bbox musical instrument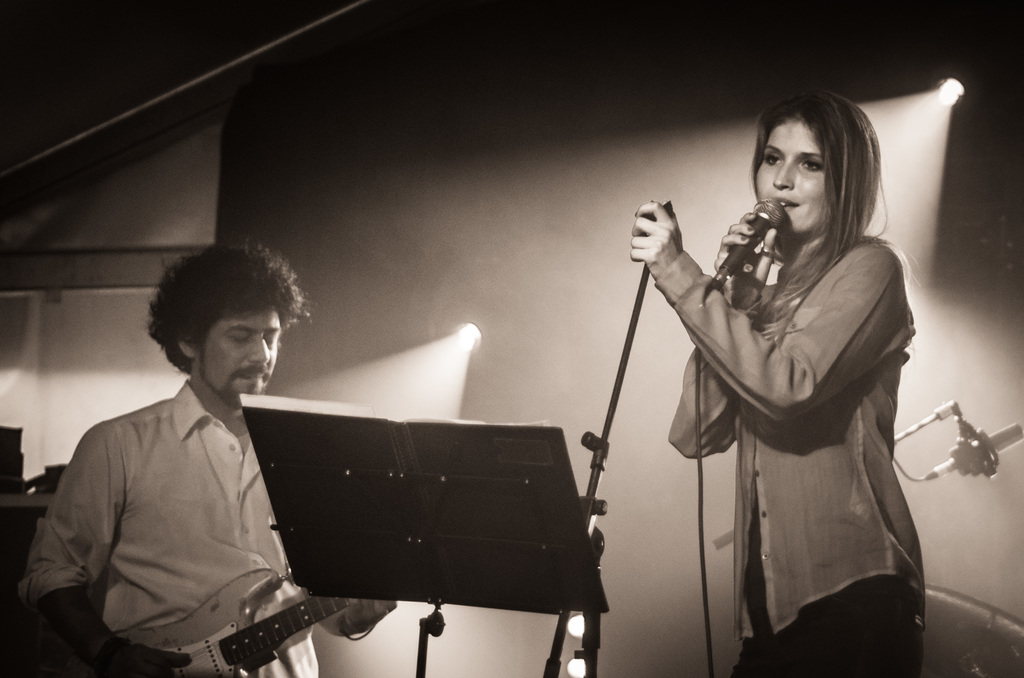
(x1=114, y1=567, x2=355, y2=677)
